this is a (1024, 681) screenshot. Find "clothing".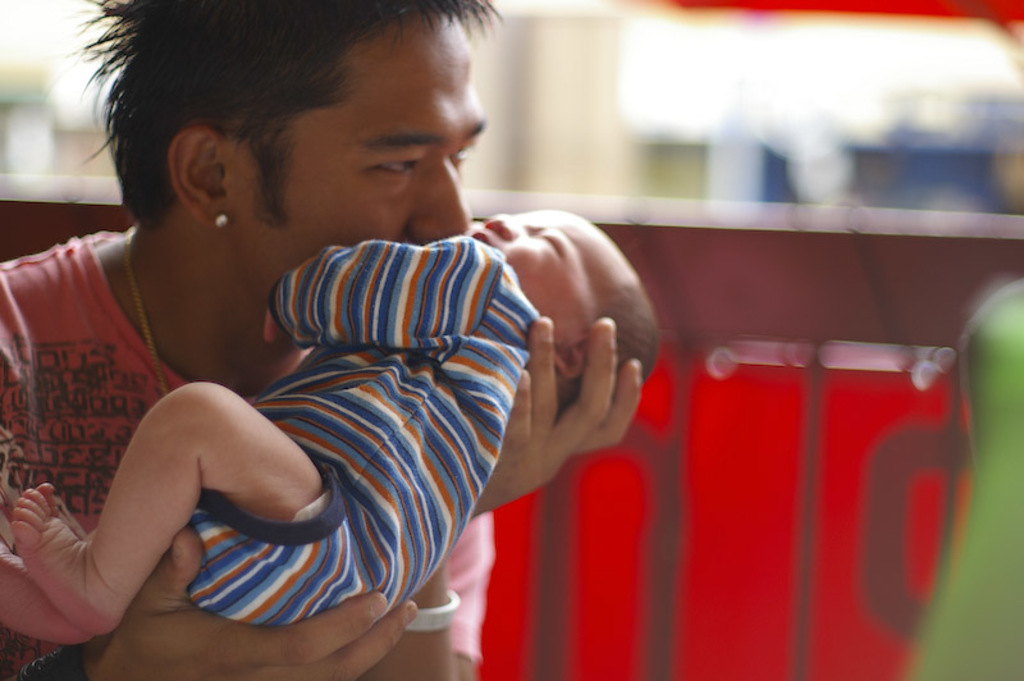
Bounding box: left=186, top=236, right=544, bottom=634.
